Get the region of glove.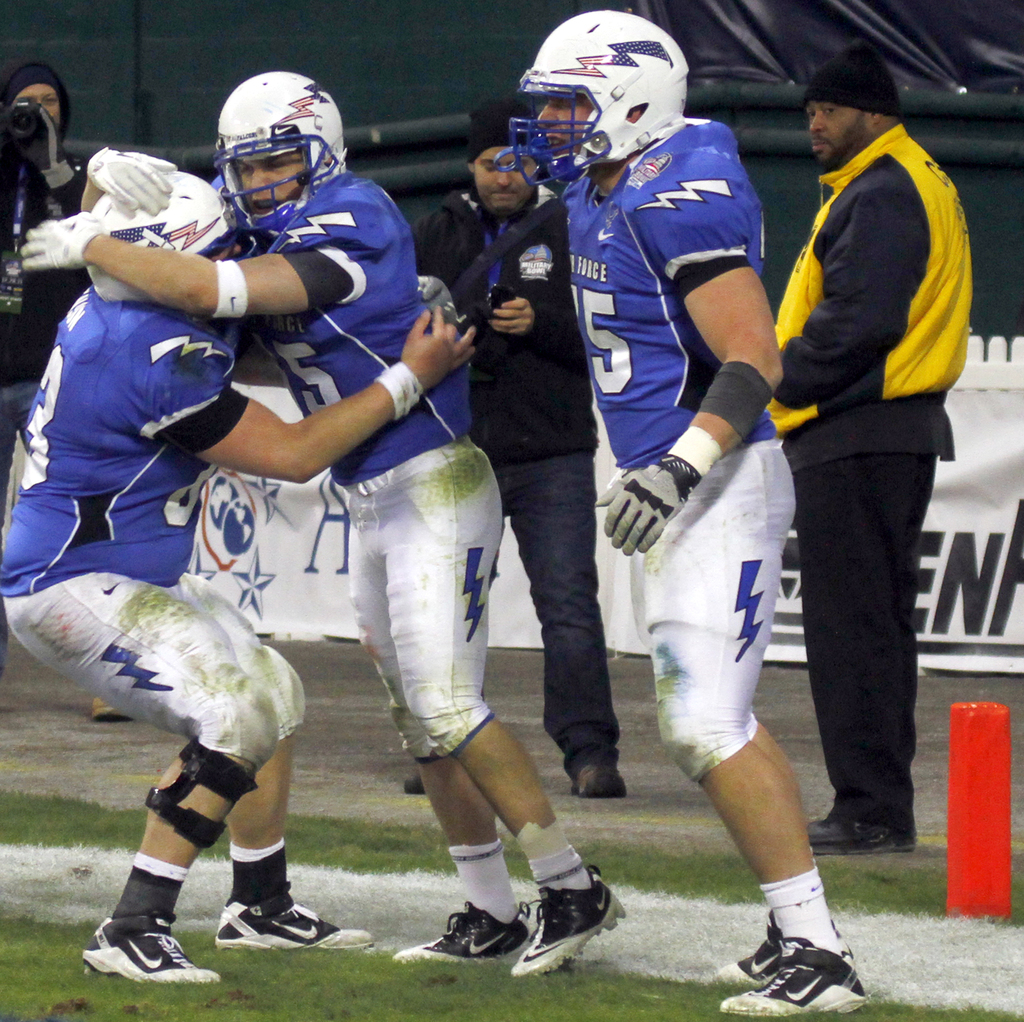
x1=84 y1=143 x2=174 y2=216.
